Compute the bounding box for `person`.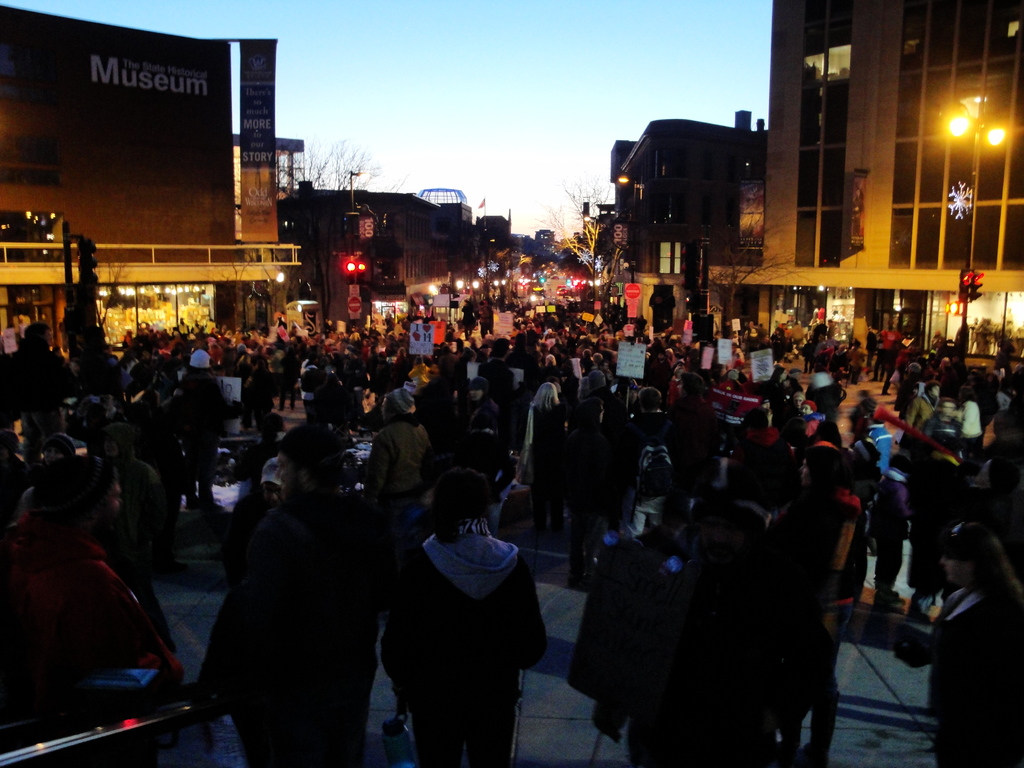
locate(371, 465, 554, 767).
